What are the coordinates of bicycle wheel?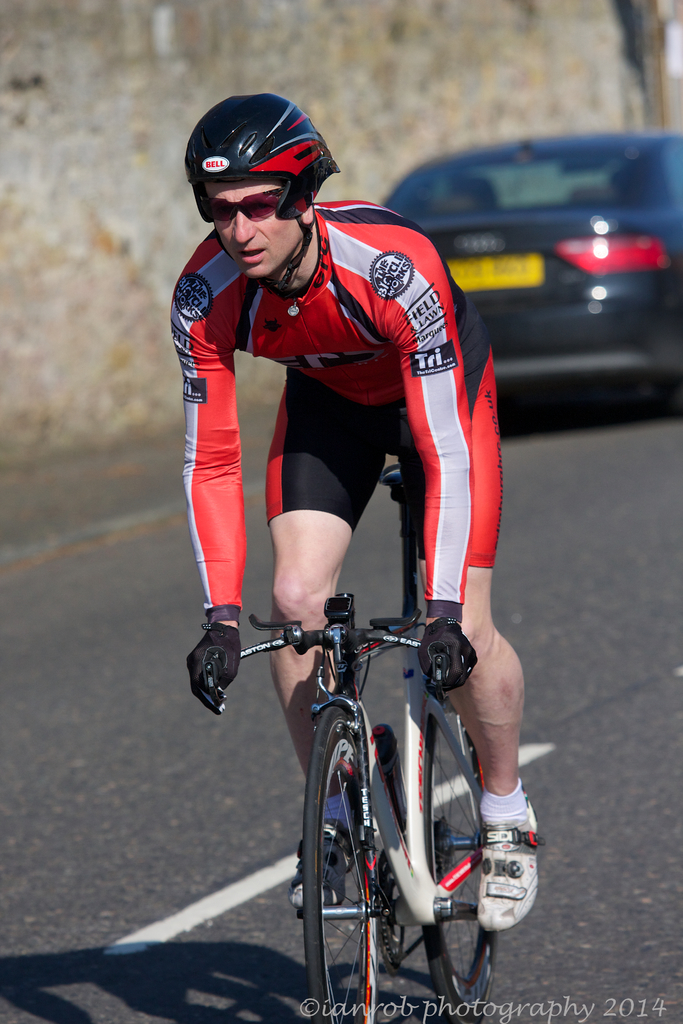
box(291, 701, 382, 1023).
